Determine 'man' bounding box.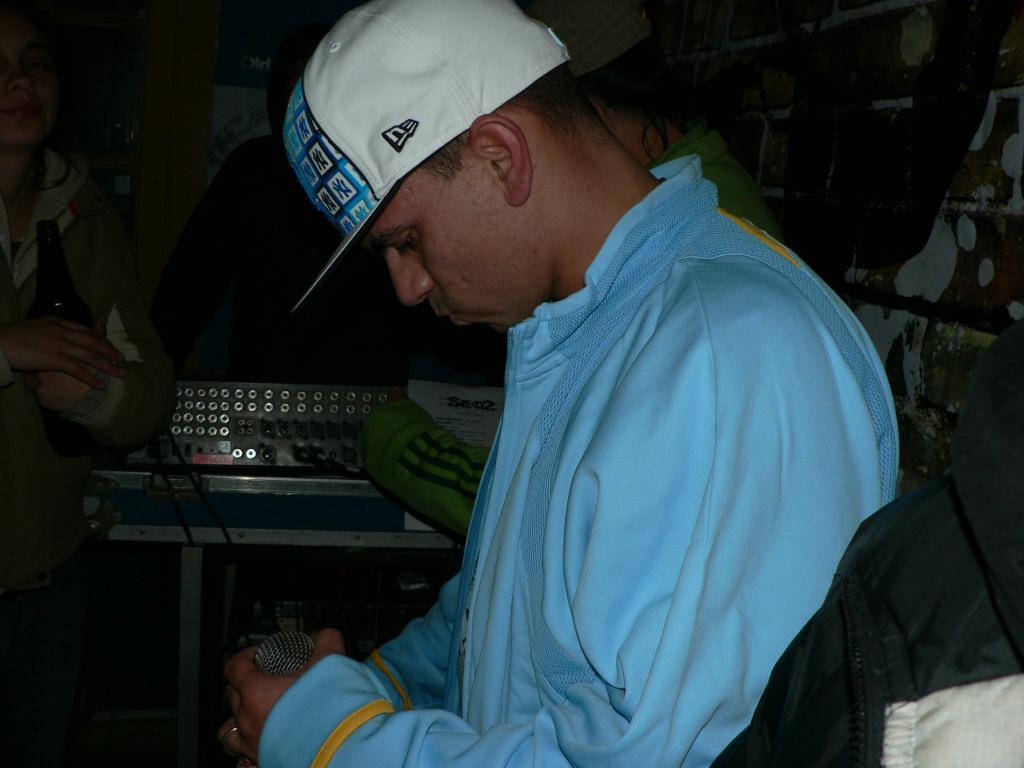
Determined: 533/0/785/249.
